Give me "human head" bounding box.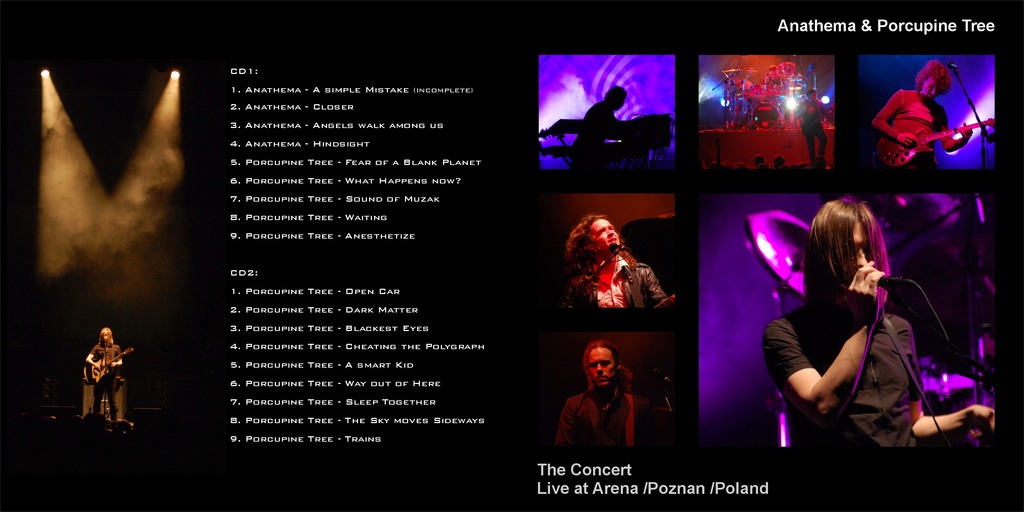
811, 156, 828, 170.
